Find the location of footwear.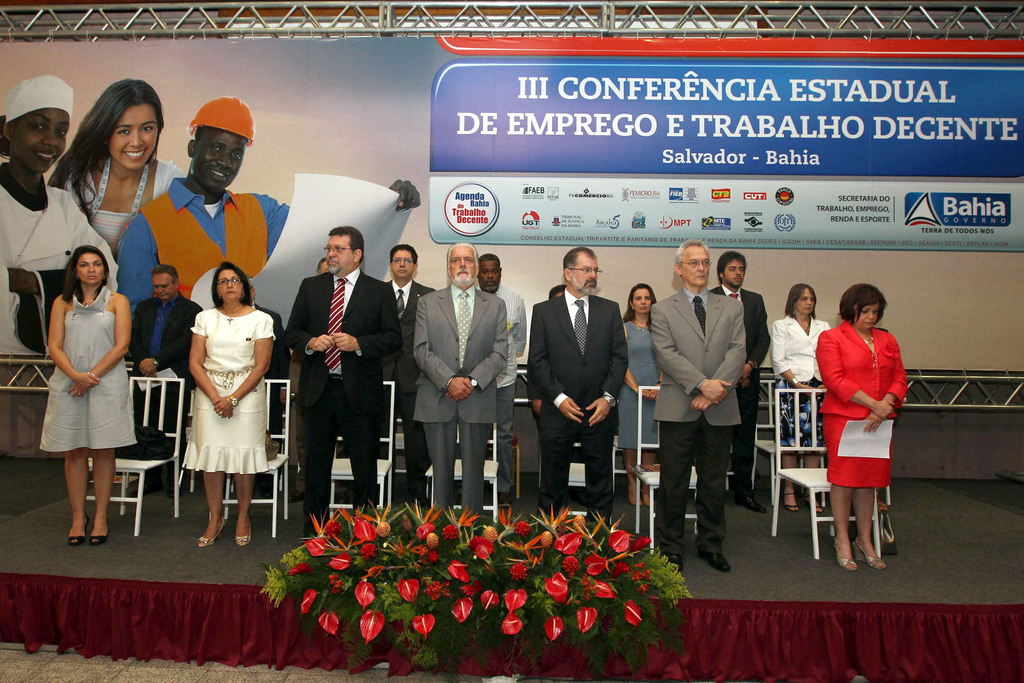
Location: 836,548,851,566.
